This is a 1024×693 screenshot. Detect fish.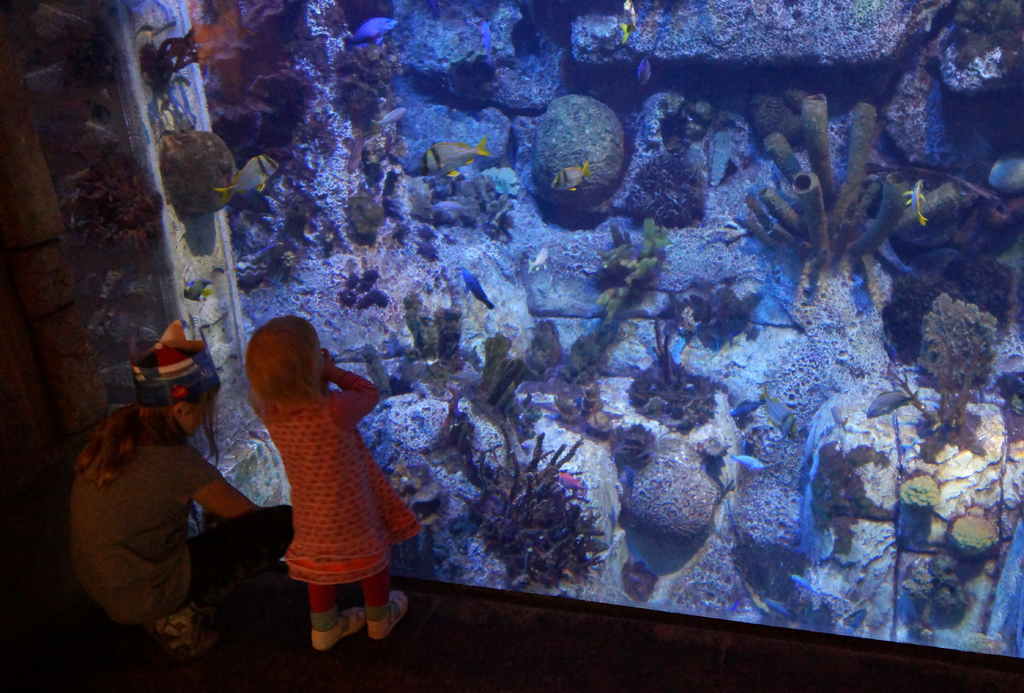
bbox=(634, 52, 655, 89).
